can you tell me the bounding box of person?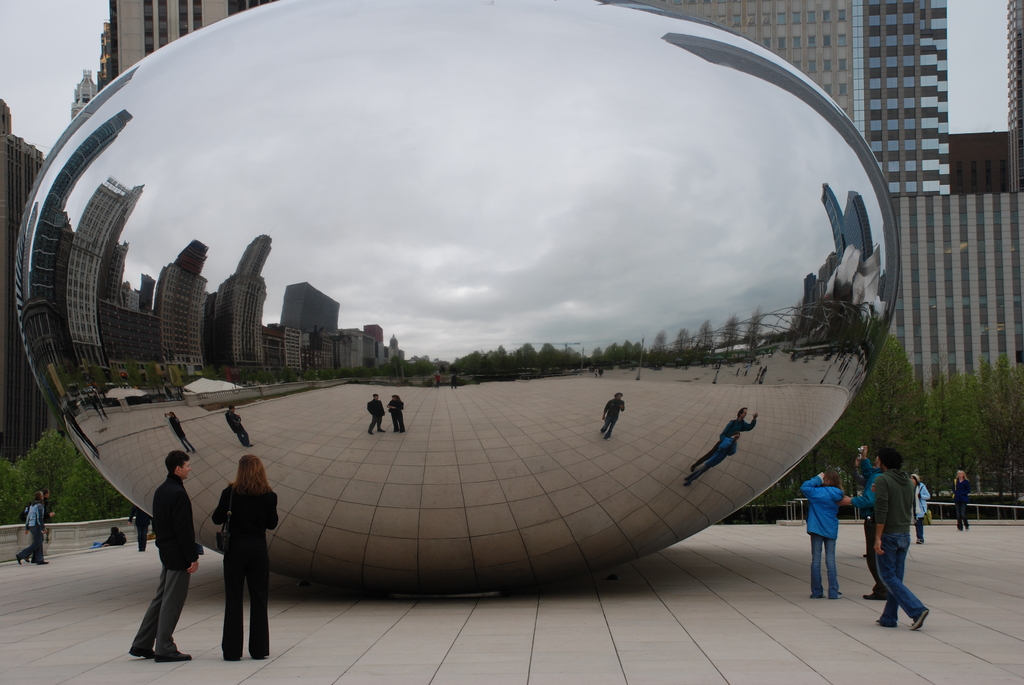
l=803, t=462, r=842, b=597.
